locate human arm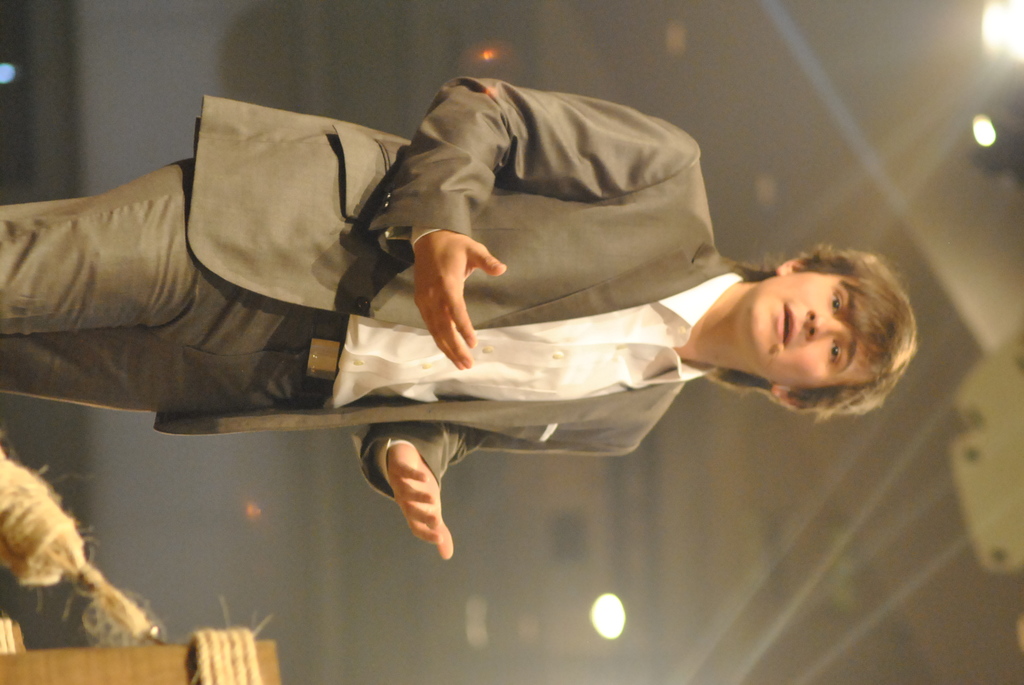
[x1=364, y1=69, x2=707, y2=370]
